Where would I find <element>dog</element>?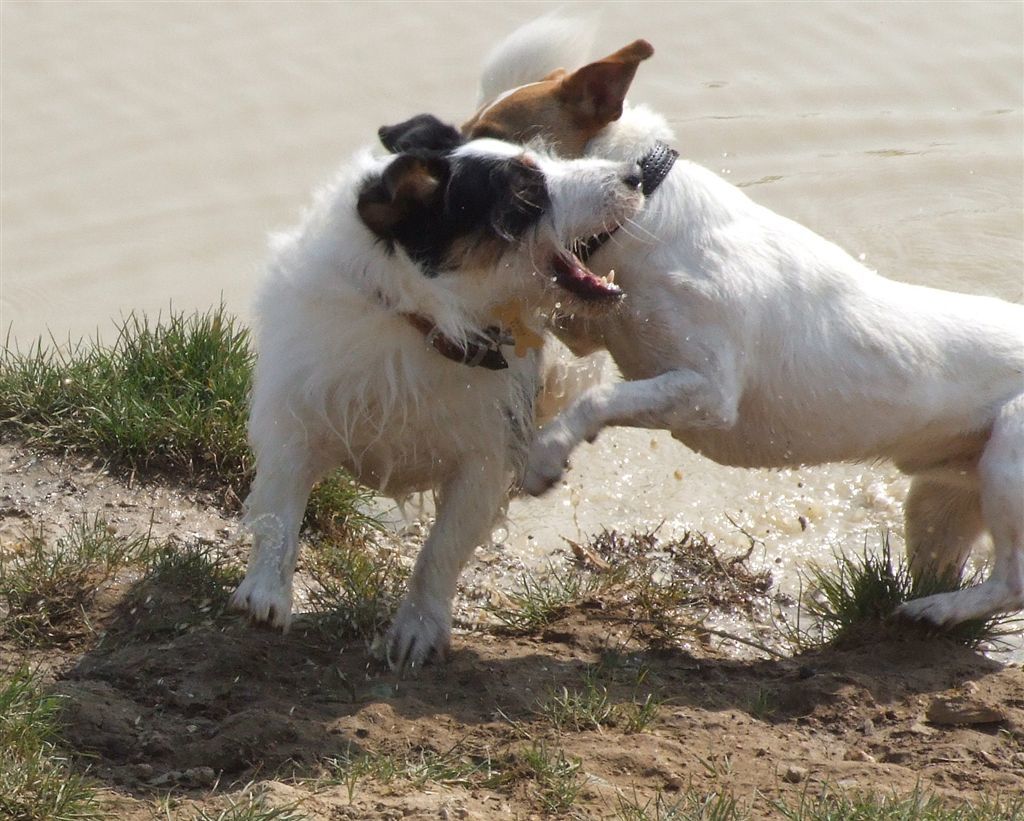
At 452,39,1023,634.
